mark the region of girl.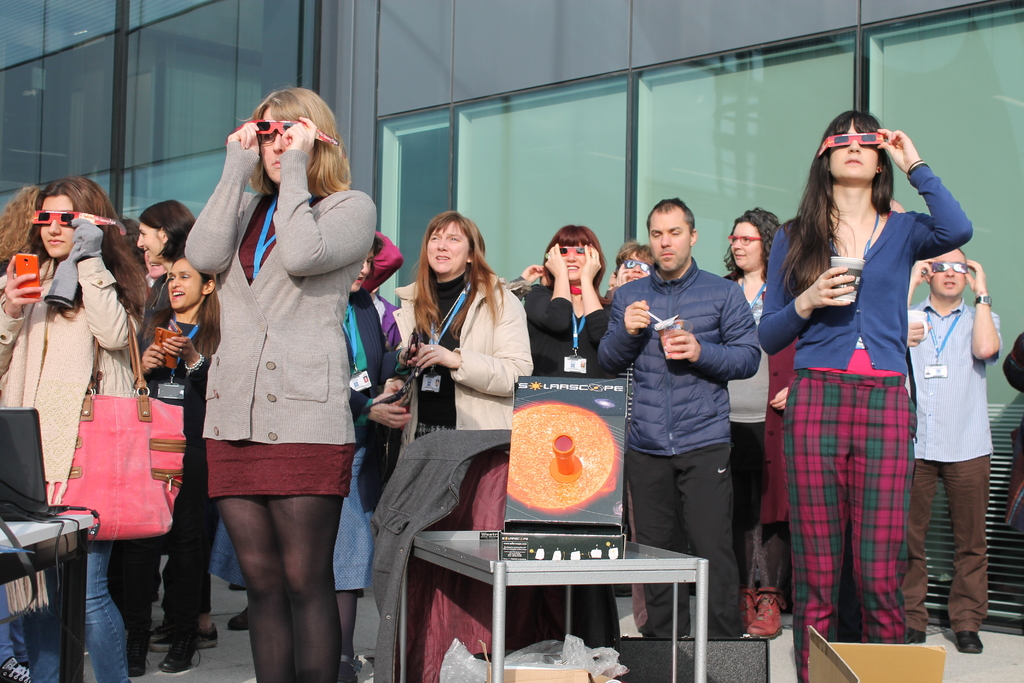
Region: detection(127, 251, 221, 677).
